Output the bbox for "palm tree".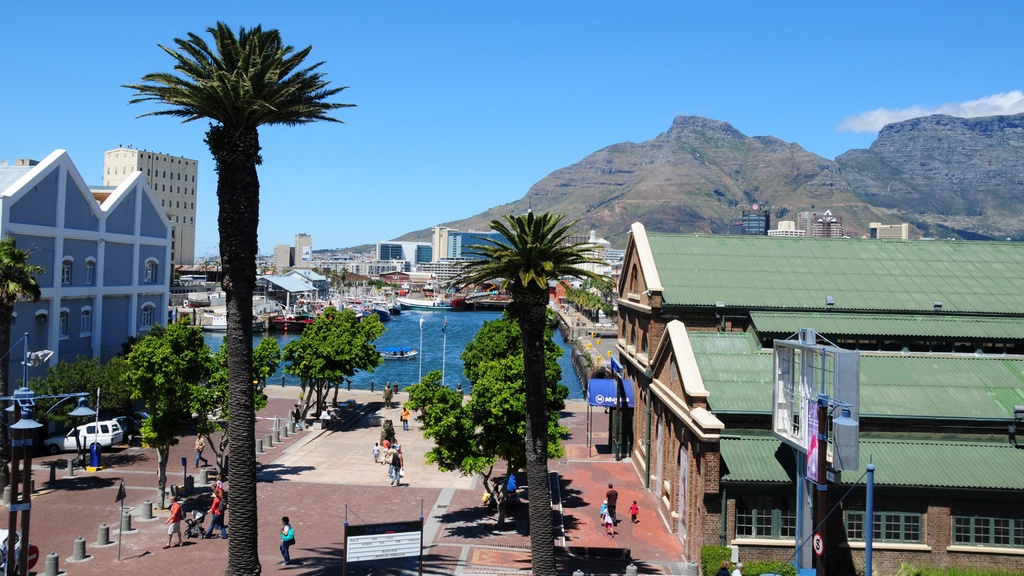
bbox=(141, 8, 323, 490).
